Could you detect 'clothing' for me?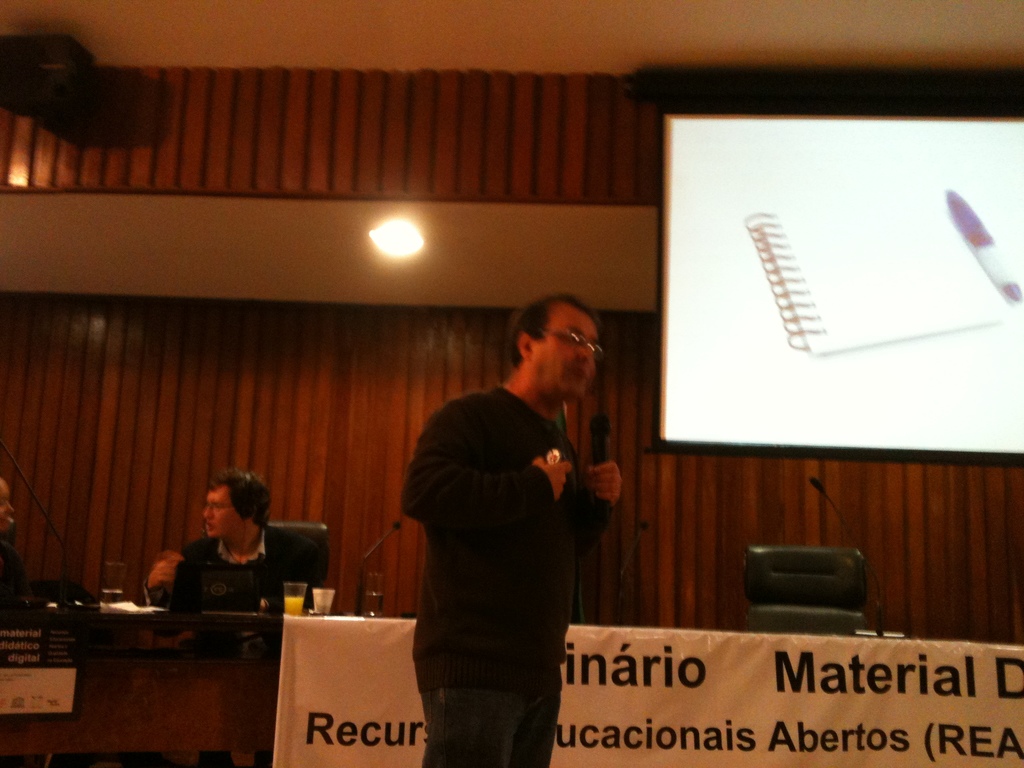
Detection result: rect(0, 536, 24, 623).
